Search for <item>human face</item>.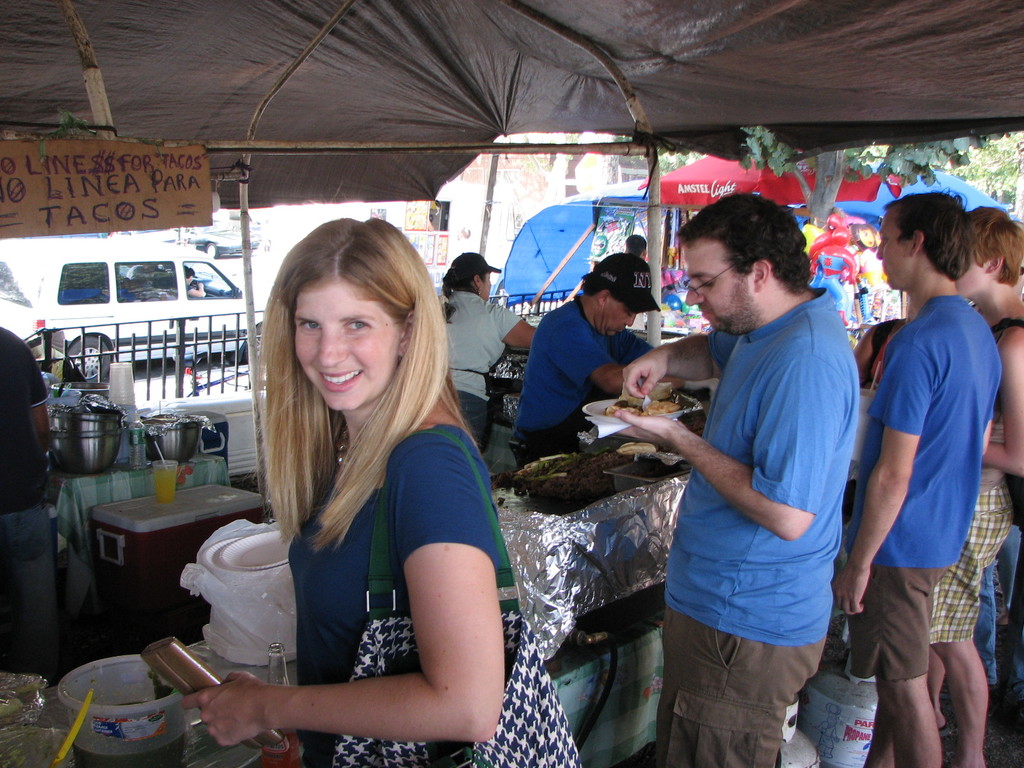
Found at x1=878, y1=210, x2=909, y2=288.
